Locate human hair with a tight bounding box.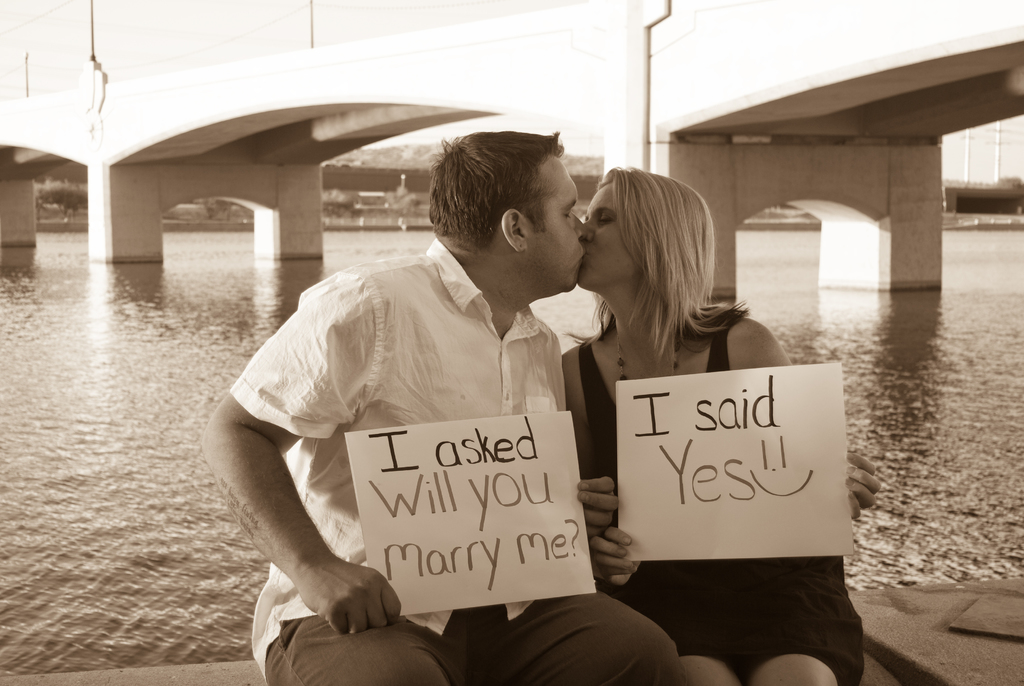
region(428, 129, 564, 254).
